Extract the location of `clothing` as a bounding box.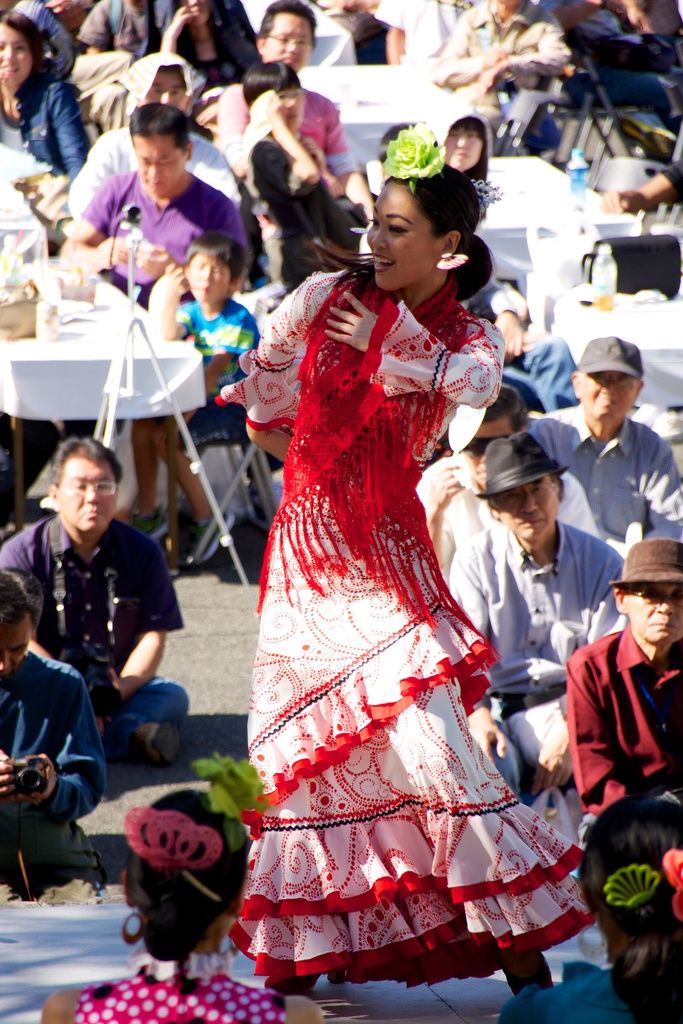
select_region(453, 509, 621, 769).
